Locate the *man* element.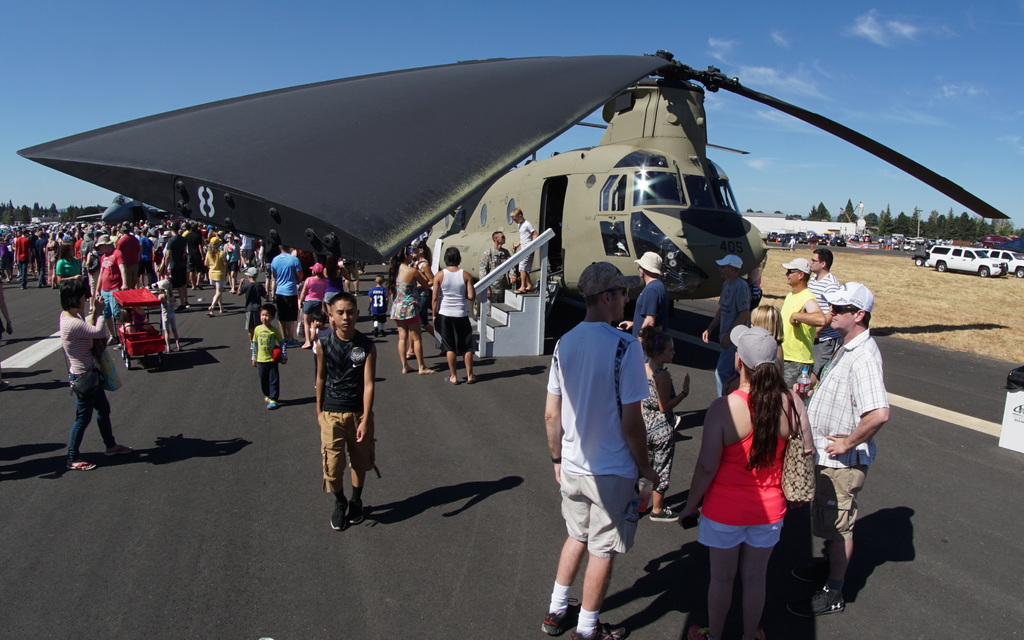
Element bbox: Rect(807, 250, 845, 401).
